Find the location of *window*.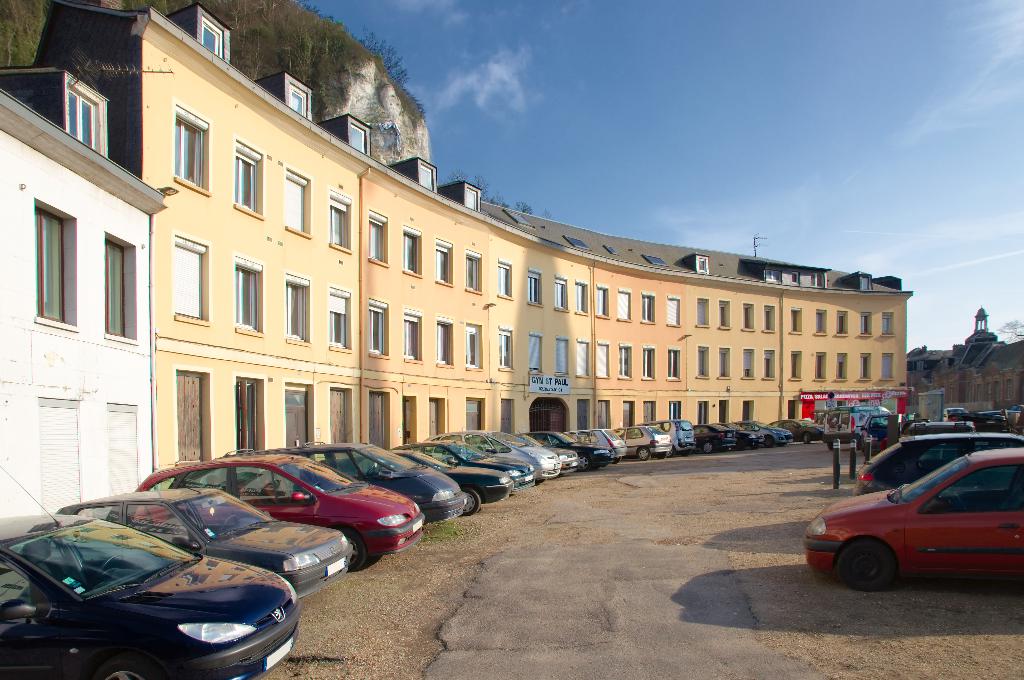
Location: 401/225/421/274.
